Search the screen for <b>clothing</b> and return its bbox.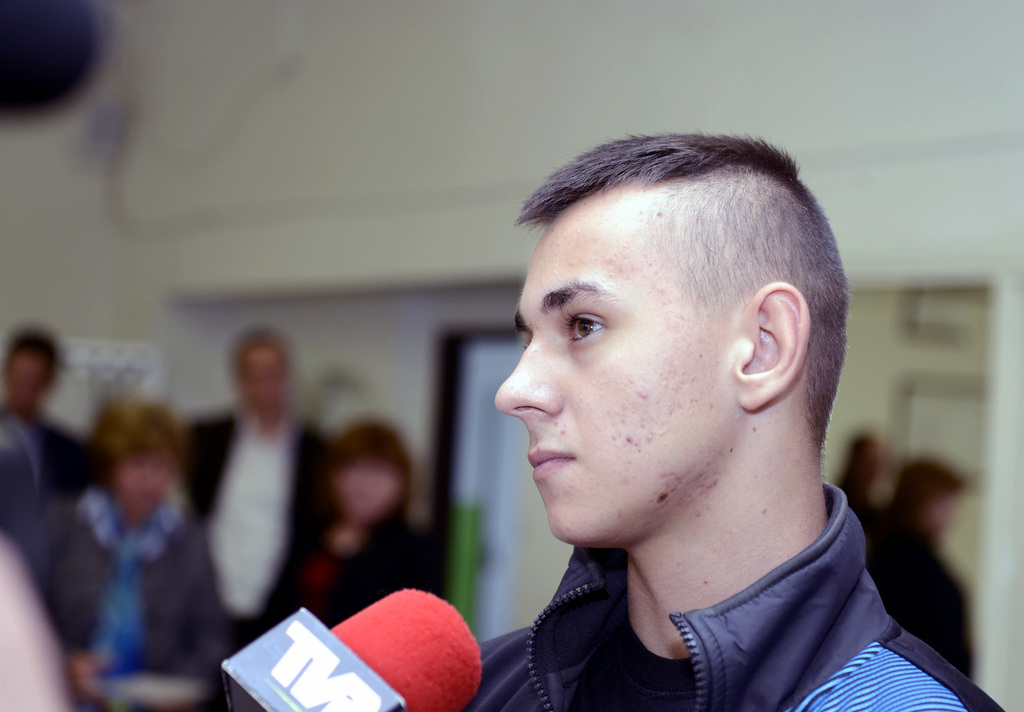
Found: [left=3, top=405, right=91, bottom=537].
